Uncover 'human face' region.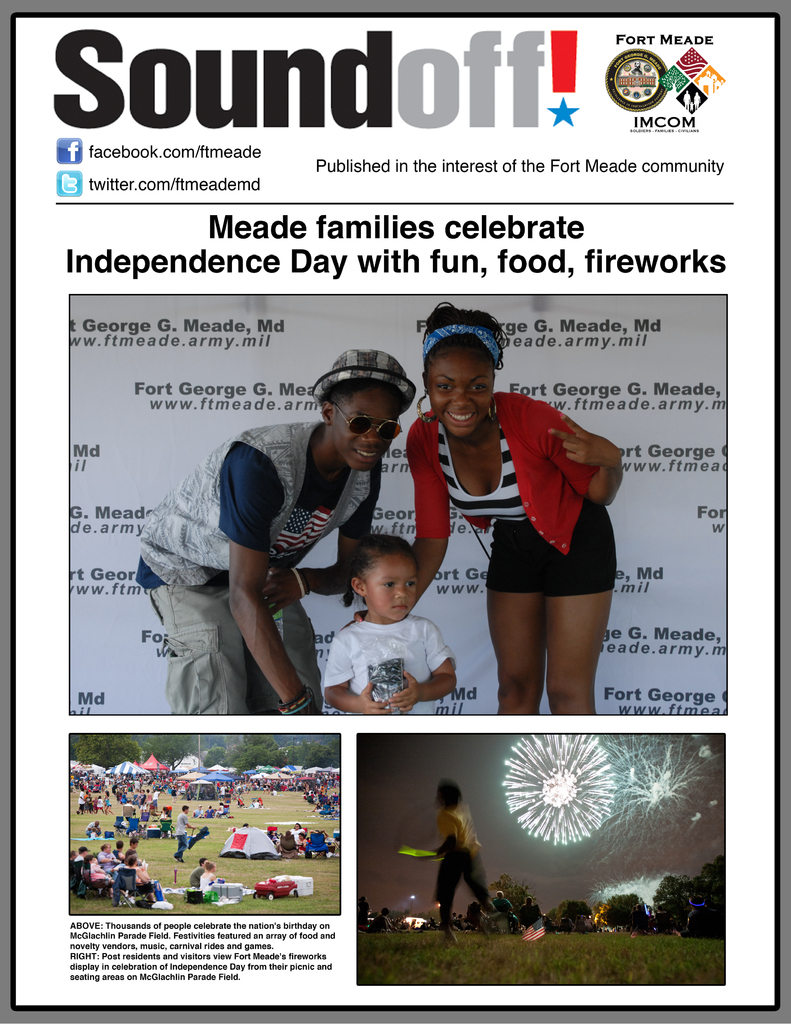
Uncovered: 364,557,419,619.
